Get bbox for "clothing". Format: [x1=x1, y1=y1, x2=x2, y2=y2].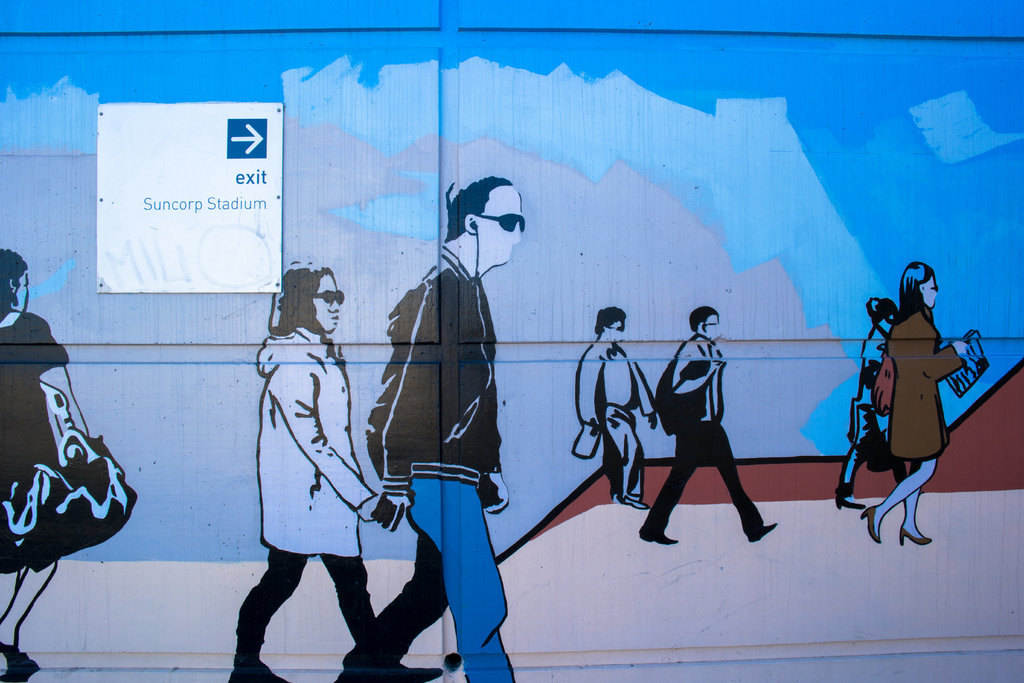
[x1=880, y1=302, x2=967, y2=460].
